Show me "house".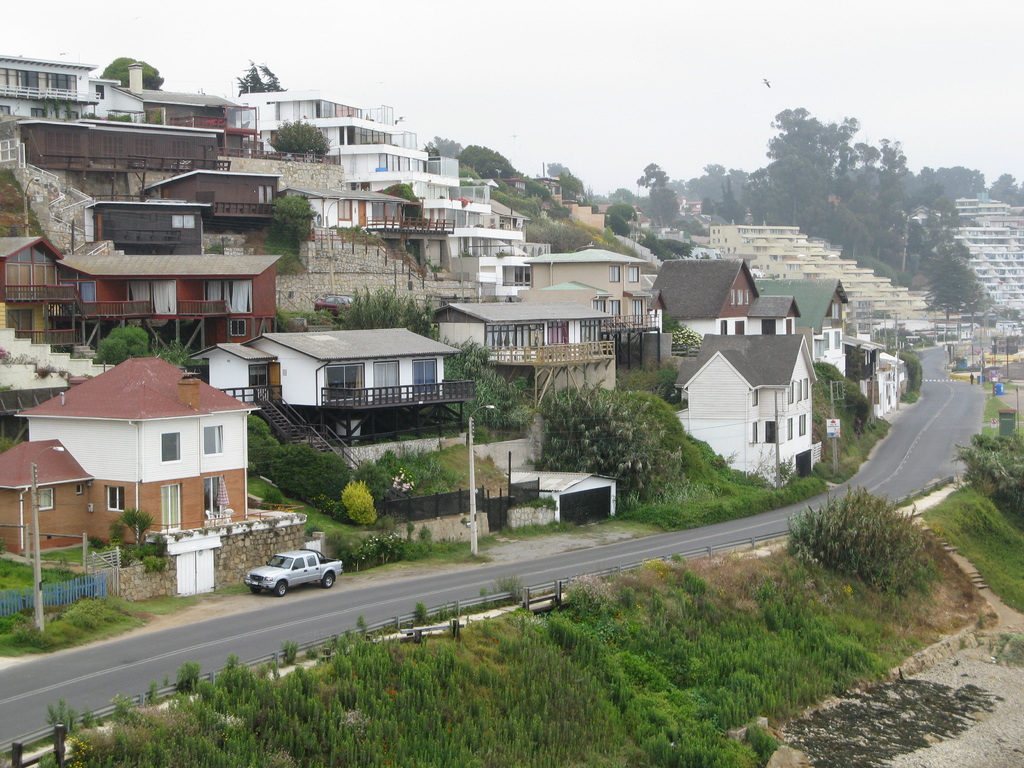
"house" is here: (652, 248, 758, 340).
